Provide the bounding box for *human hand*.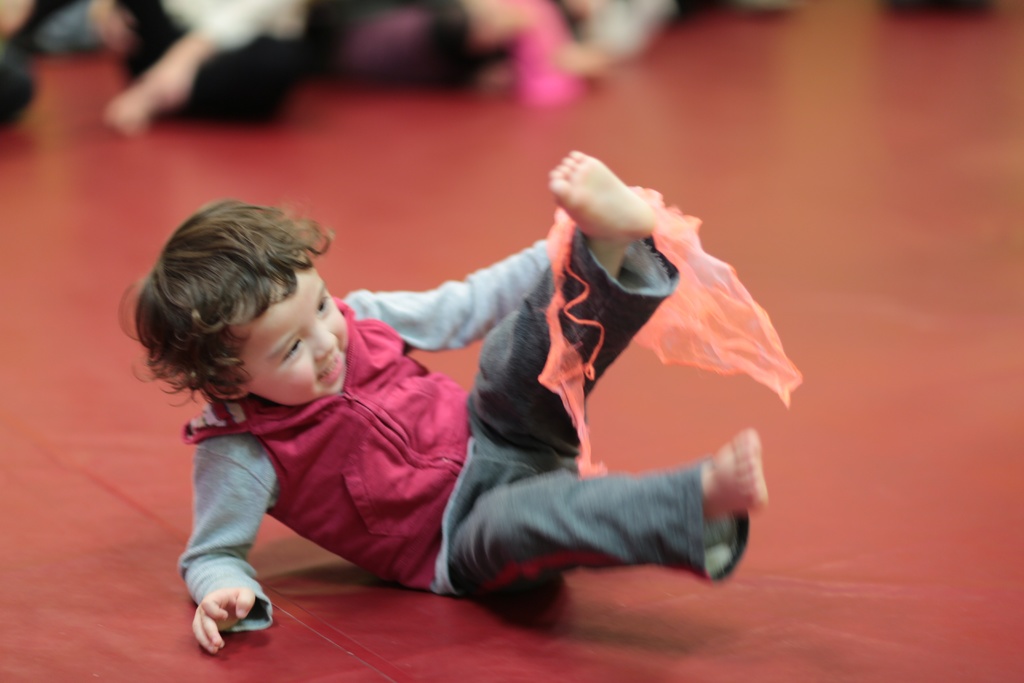
(193,586,256,654).
